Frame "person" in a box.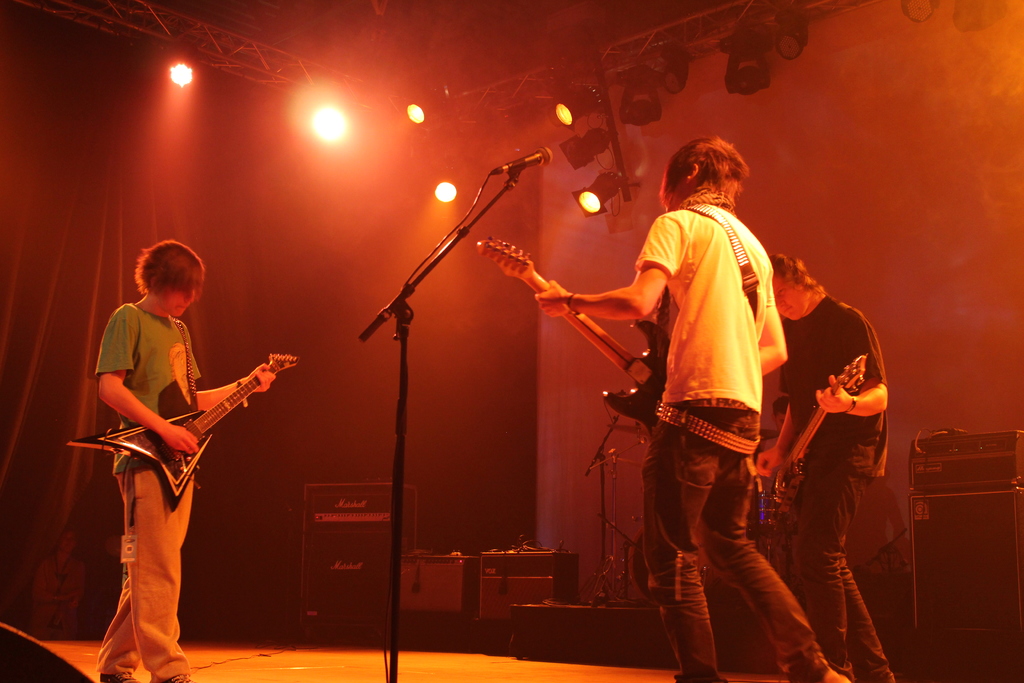
(79,243,300,670).
